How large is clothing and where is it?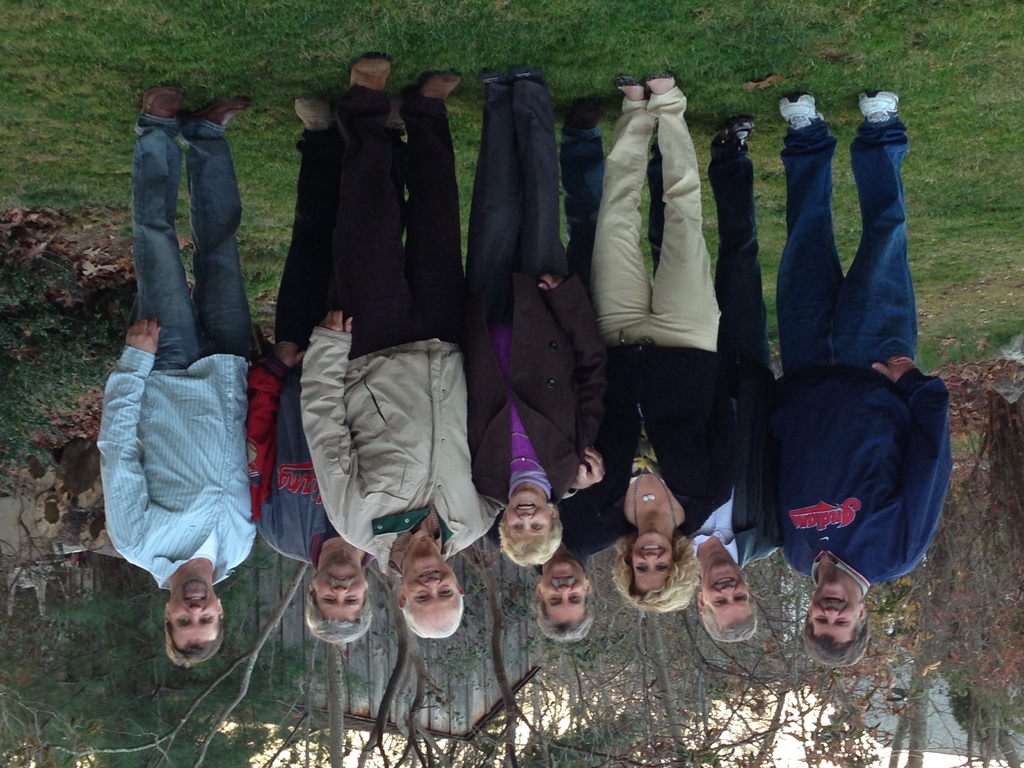
Bounding box: left=767, top=115, right=954, bottom=593.
